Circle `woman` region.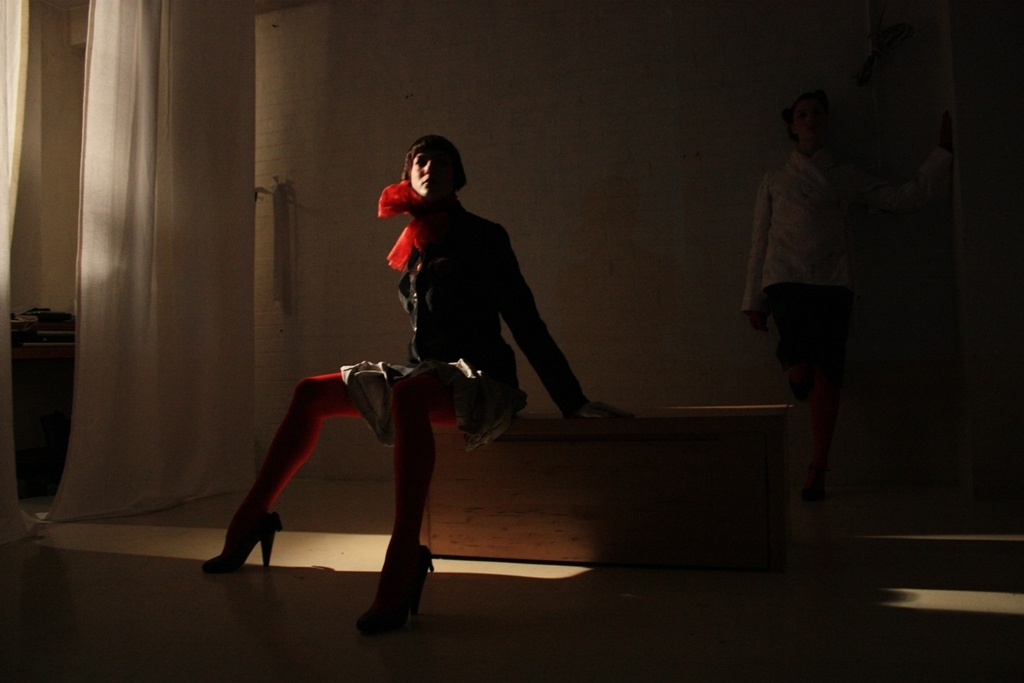
Region: 195, 130, 634, 640.
